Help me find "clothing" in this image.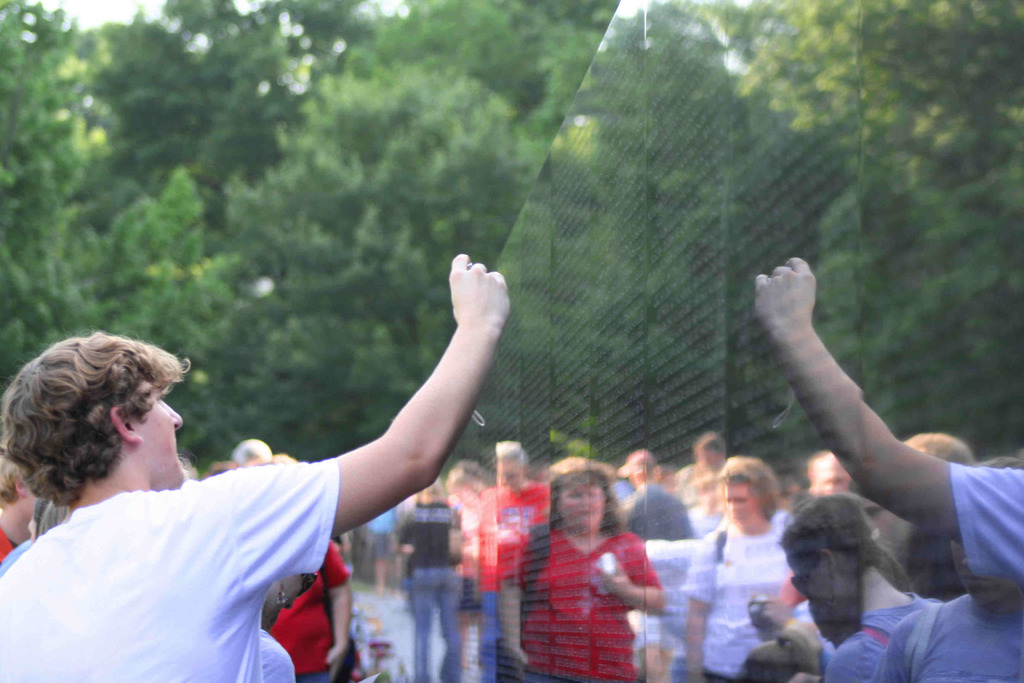
Found it: x1=472, y1=479, x2=548, y2=682.
